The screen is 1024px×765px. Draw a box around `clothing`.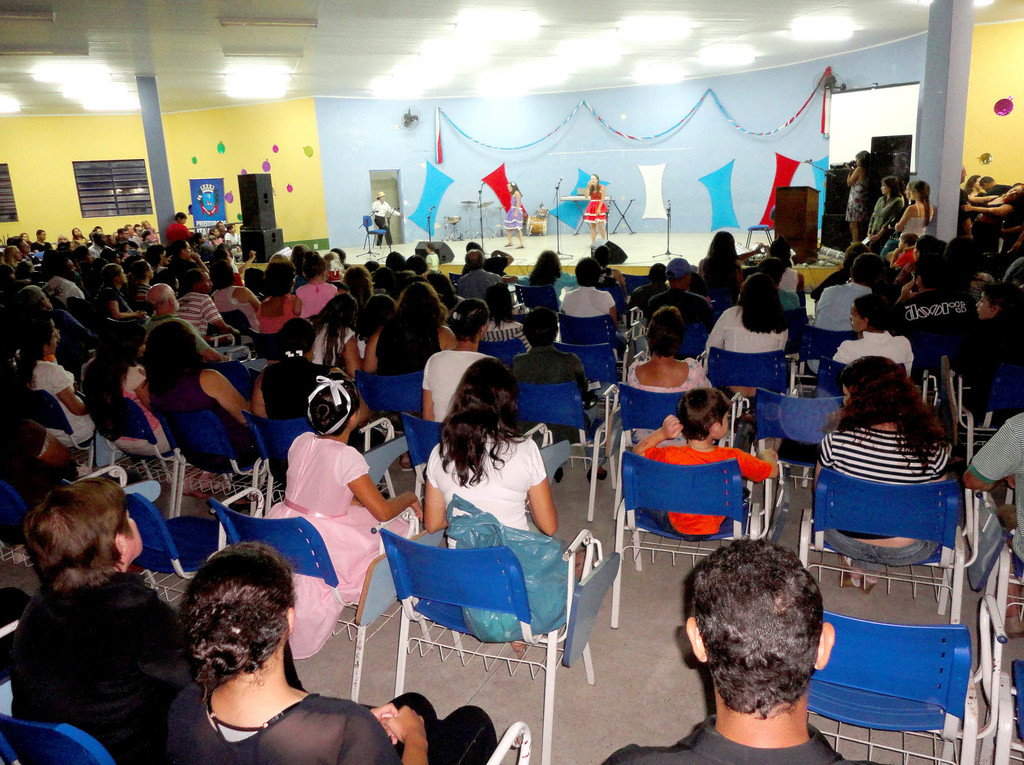
{"x1": 868, "y1": 195, "x2": 915, "y2": 243}.
